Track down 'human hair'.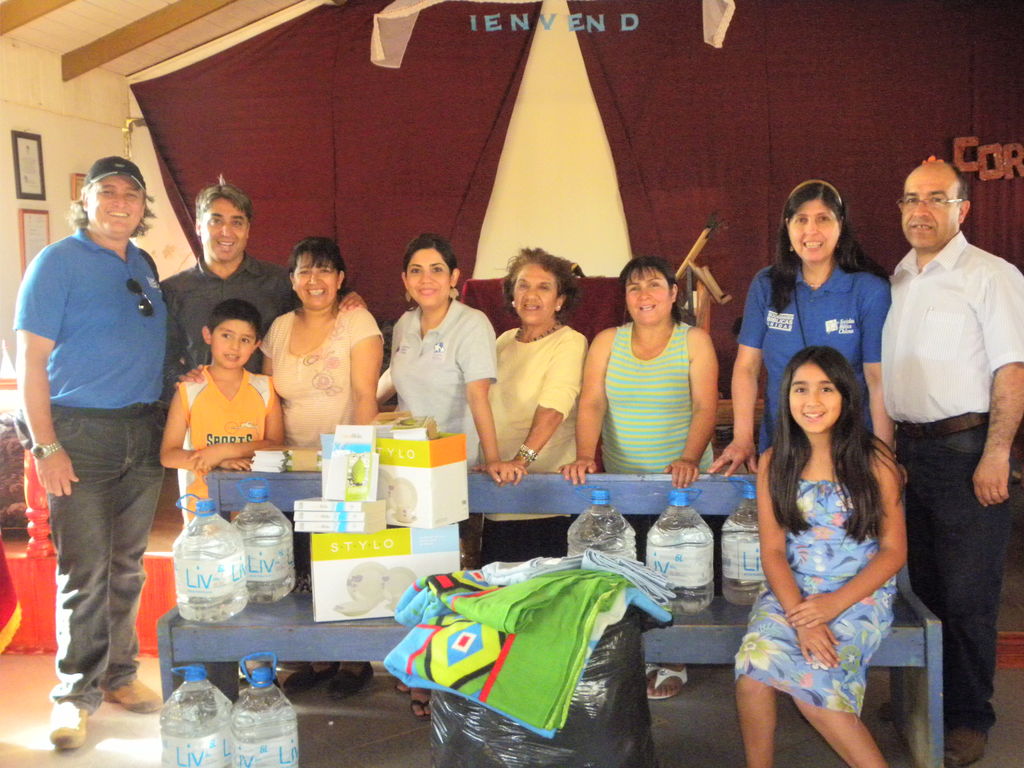
Tracked to (207, 300, 264, 341).
